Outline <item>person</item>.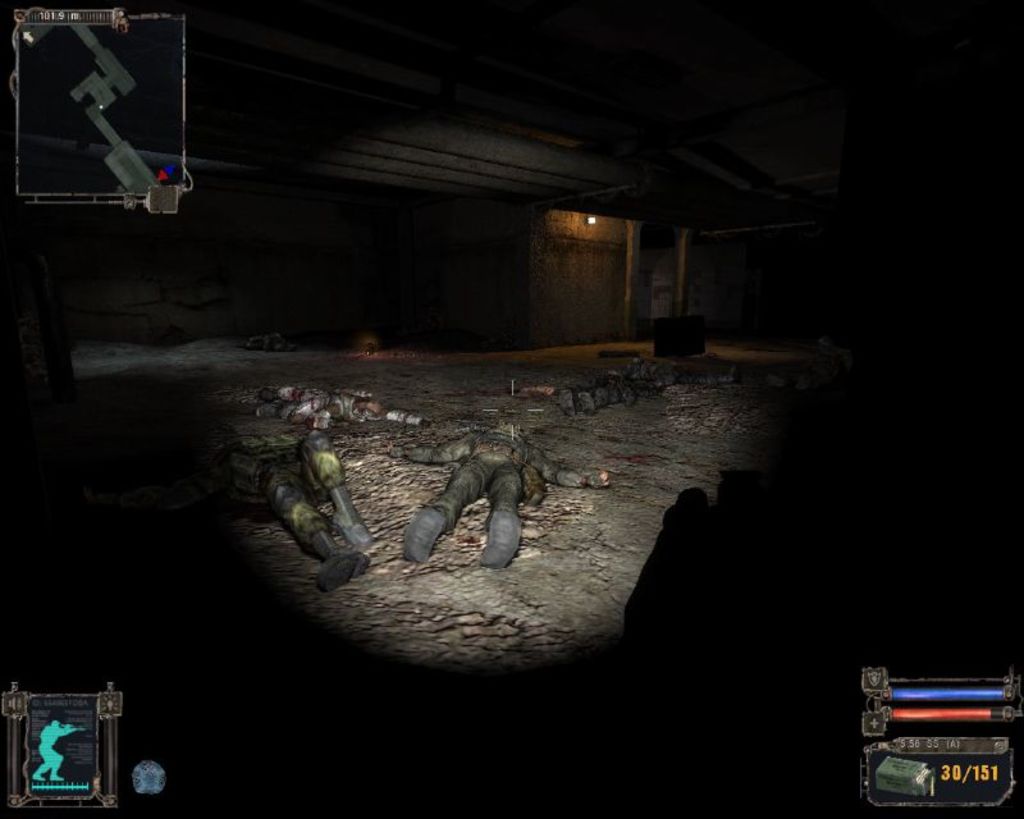
Outline: bbox=(211, 429, 387, 612).
